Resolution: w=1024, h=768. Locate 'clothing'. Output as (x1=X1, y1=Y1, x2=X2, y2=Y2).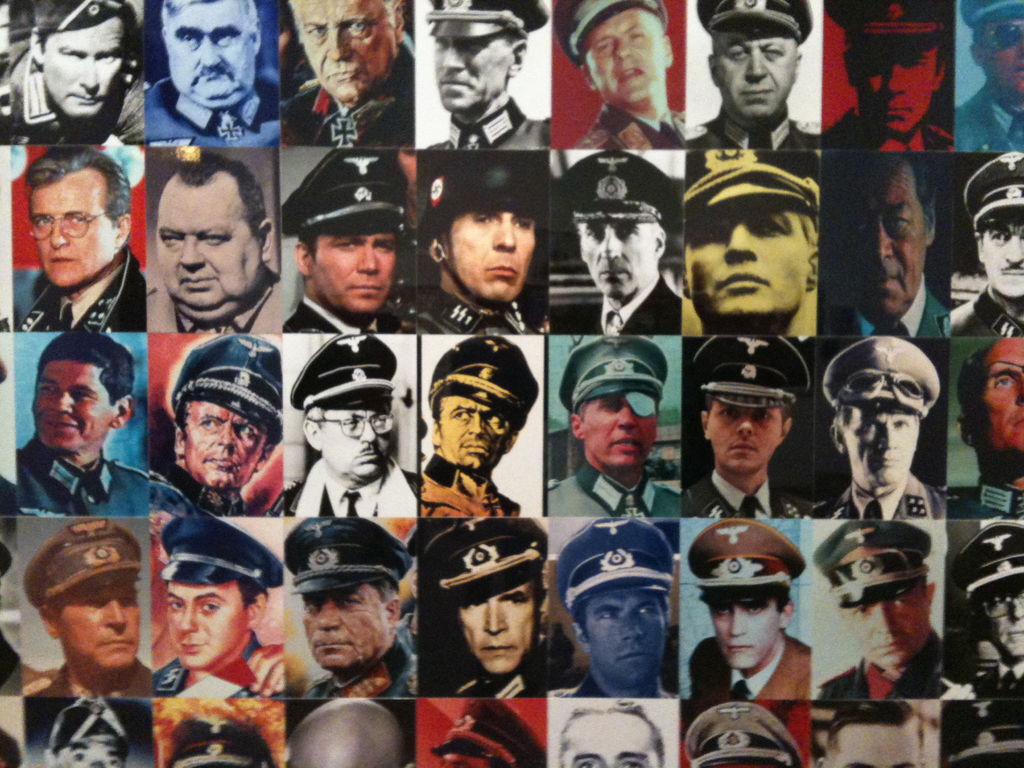
(x1=417, y1=286, x2=538, y2=333).
